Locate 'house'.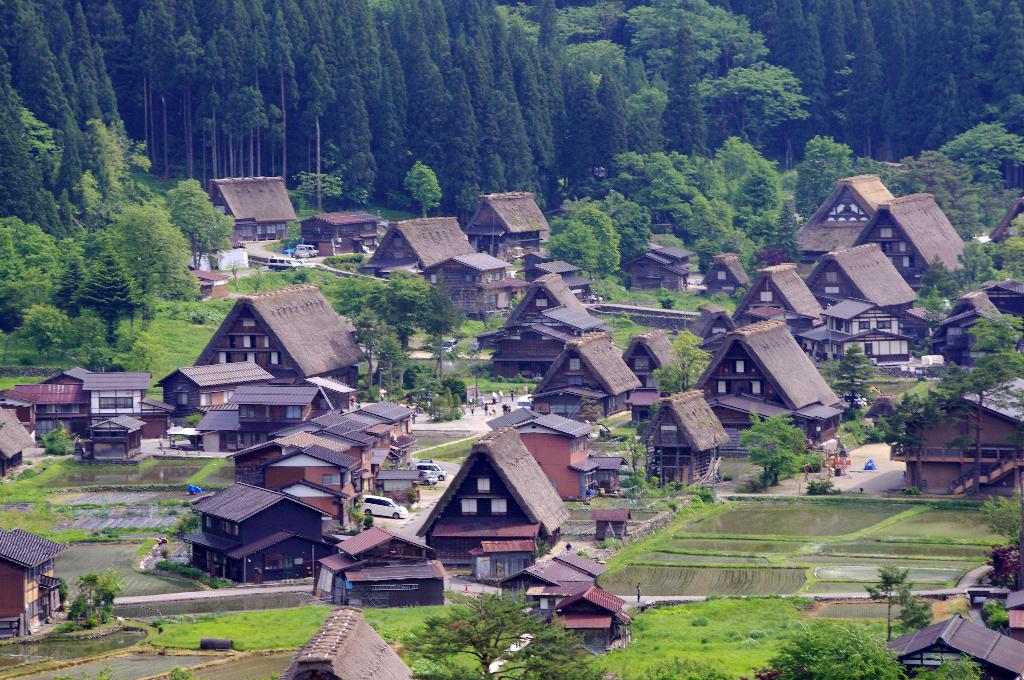
Bounding box: bbox=(282, 609, 415, 679).
